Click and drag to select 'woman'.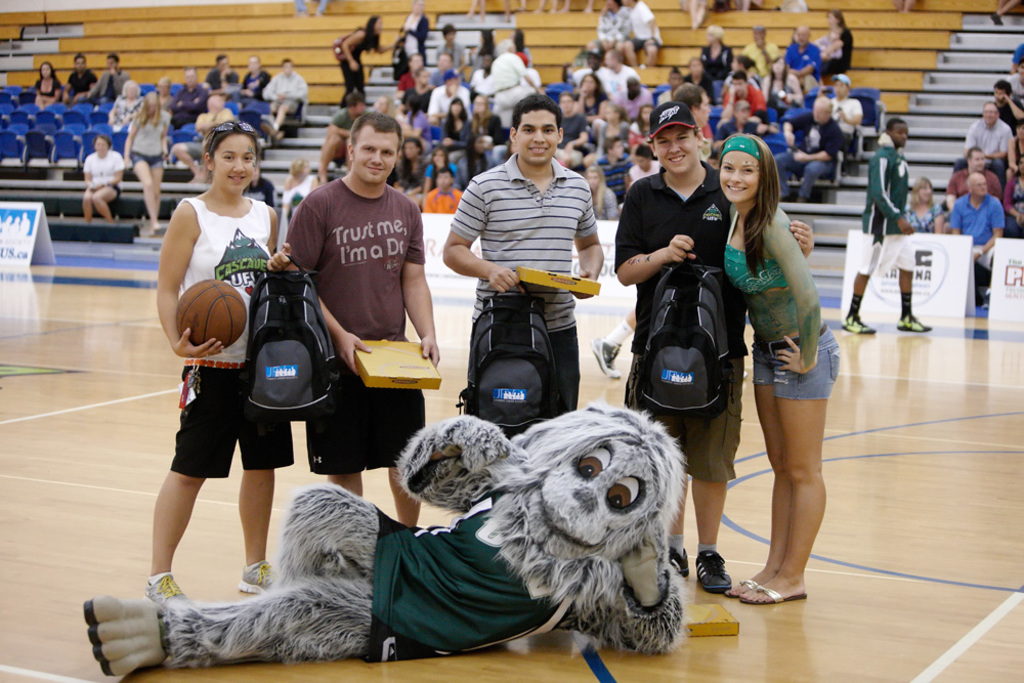
Selection: select_region(580, 164, 620, 223).
